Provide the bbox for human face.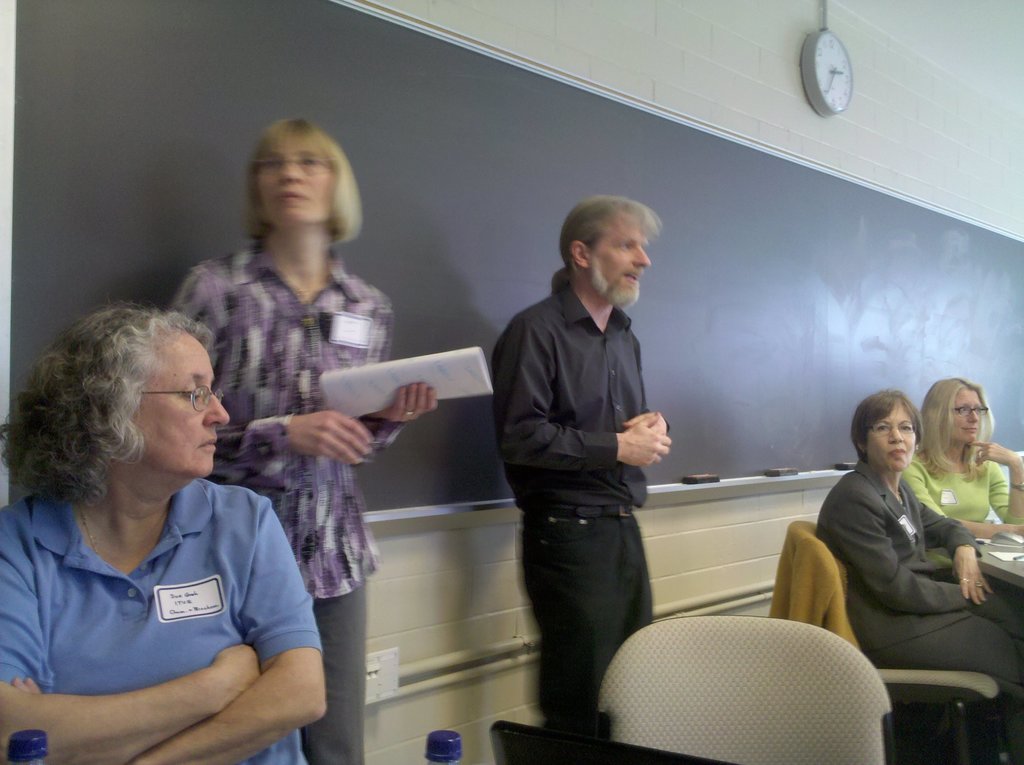
box=[867, 412, 918, 472].
